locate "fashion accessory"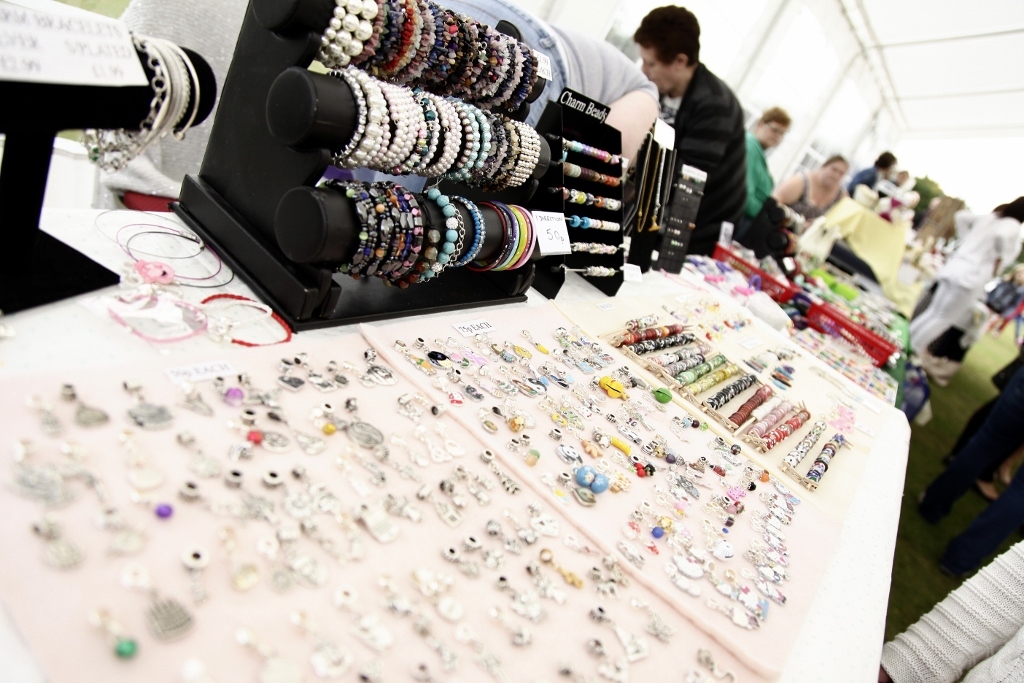
{"left": 586, "top": 604, "right": 653, "bottom": 668}
